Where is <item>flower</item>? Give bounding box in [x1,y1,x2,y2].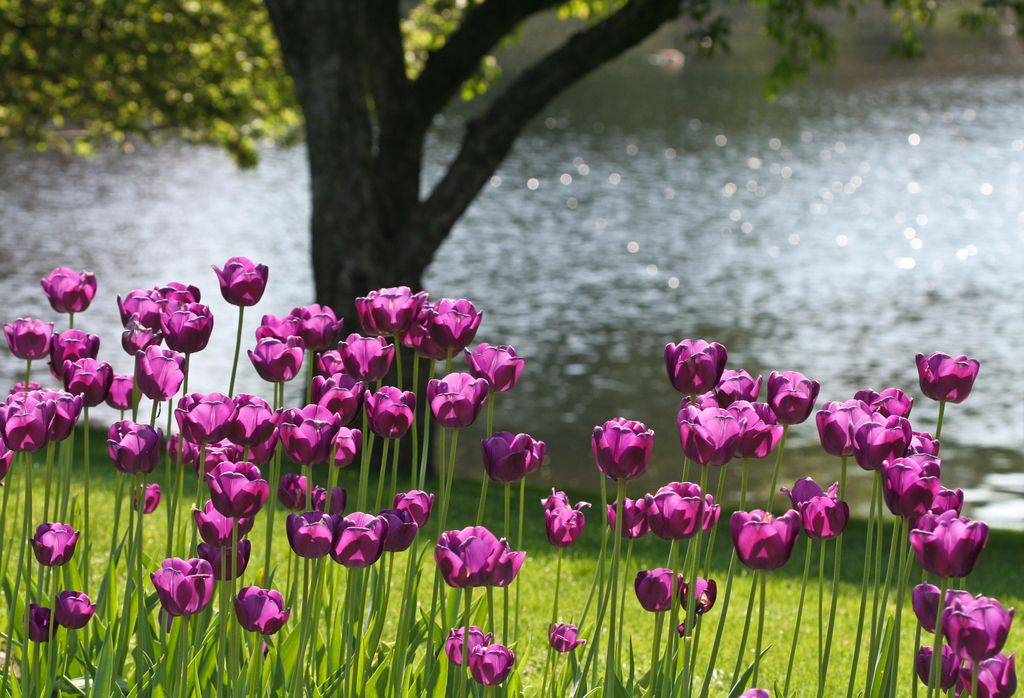
[737,685,770,697].
